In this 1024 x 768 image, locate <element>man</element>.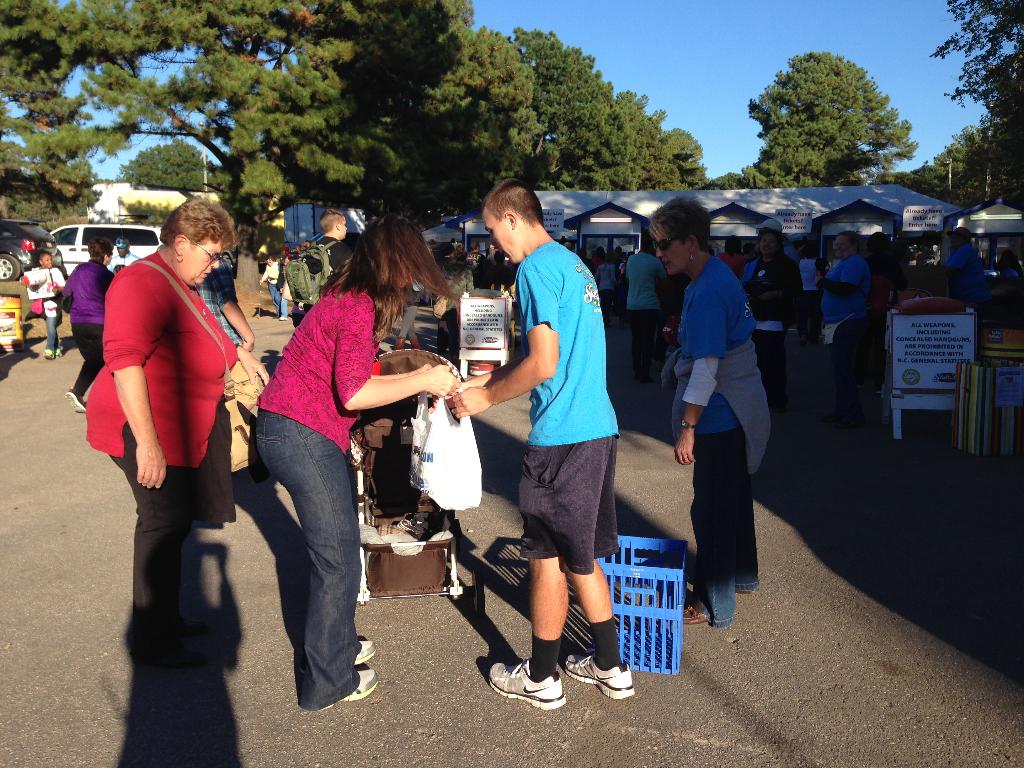
Bounding box: select_region(285, 209, 355, 321).
